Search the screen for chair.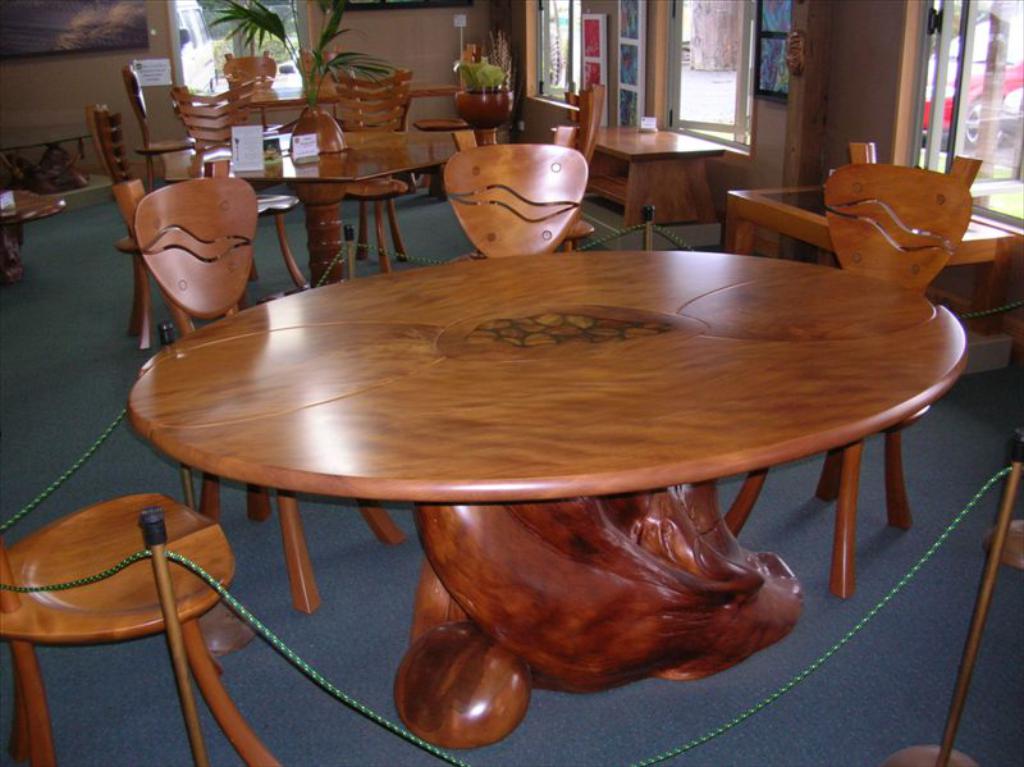
Found at [170, 78, 311, 321].
